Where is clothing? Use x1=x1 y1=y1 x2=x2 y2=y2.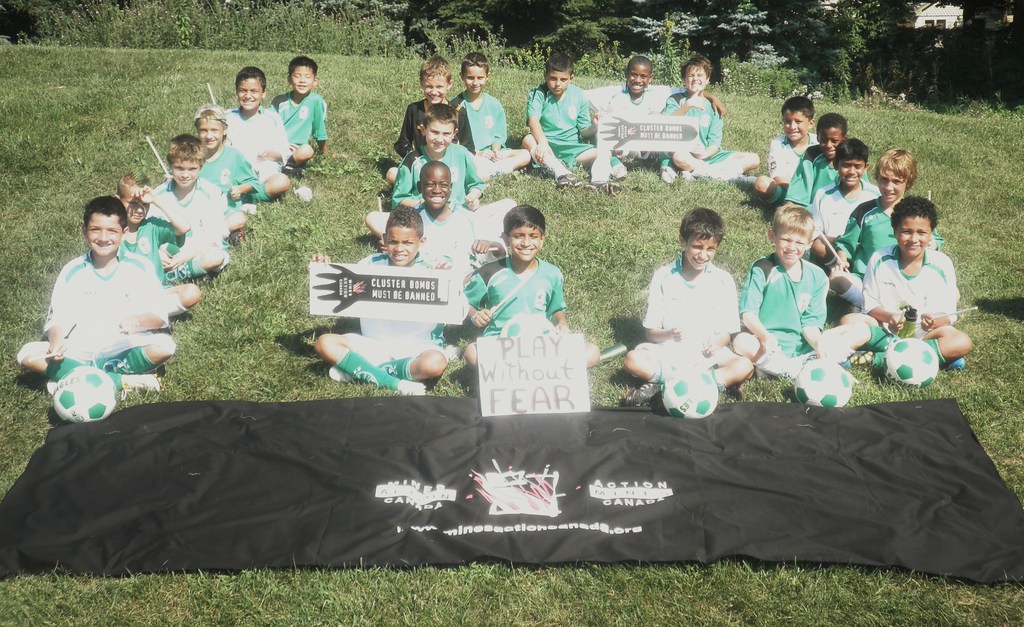
x1=197 y1=148 x2=255 y2=233.
